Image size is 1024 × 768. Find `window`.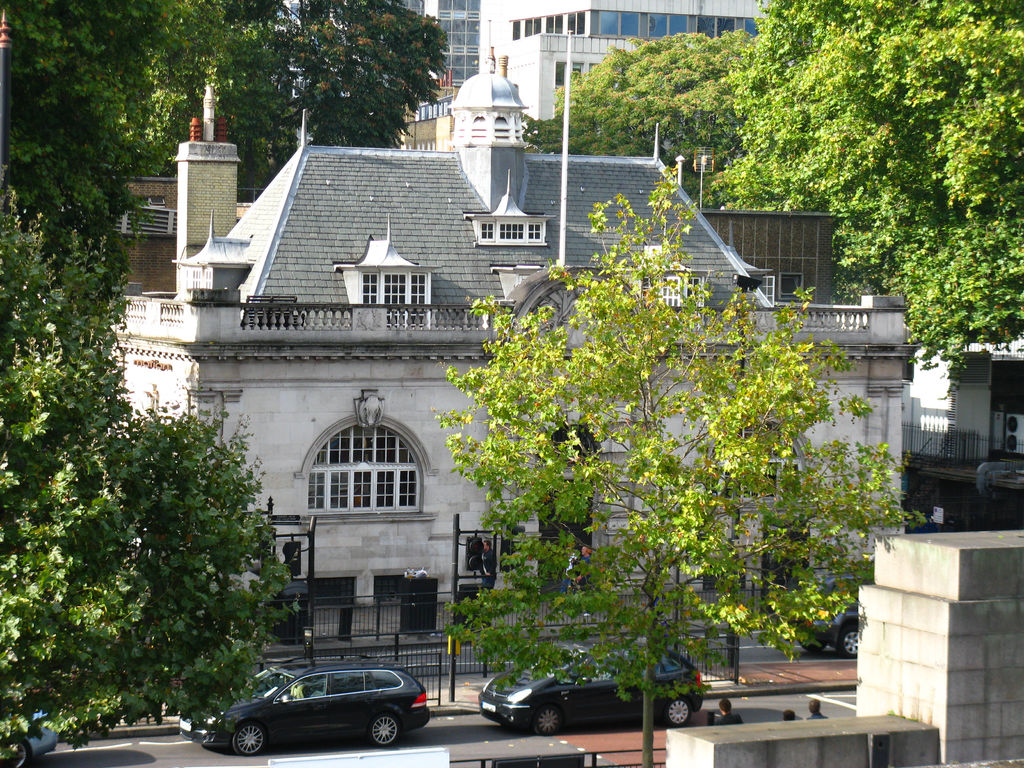
x1=526, y1=16, x2=535, y2=36.
